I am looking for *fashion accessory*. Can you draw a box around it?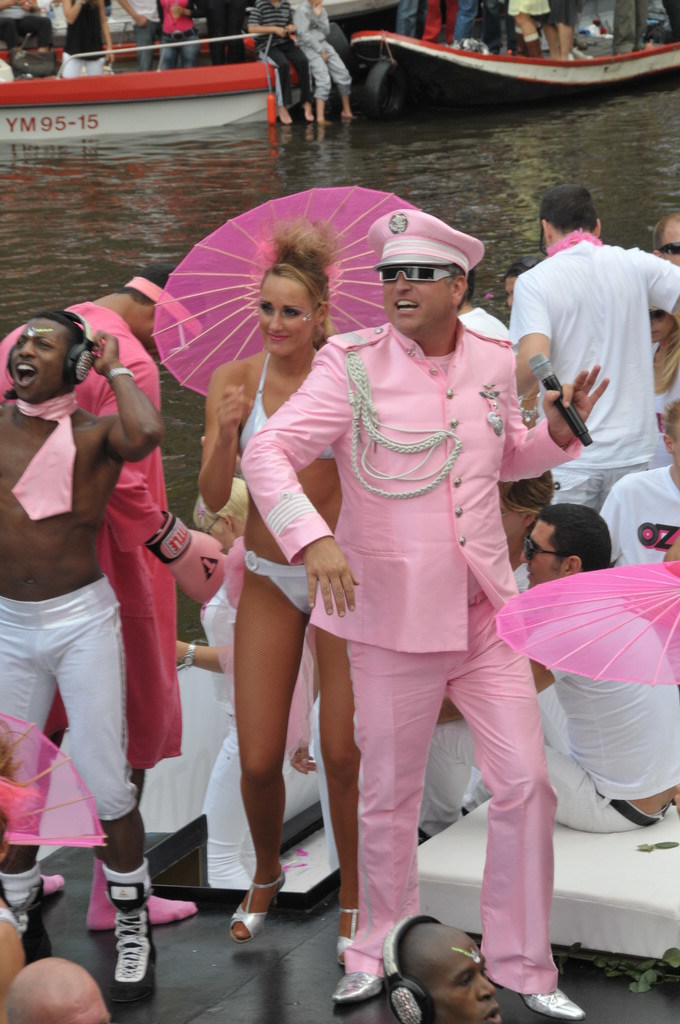
Sure, the bounding box is (336,908,361,965).
